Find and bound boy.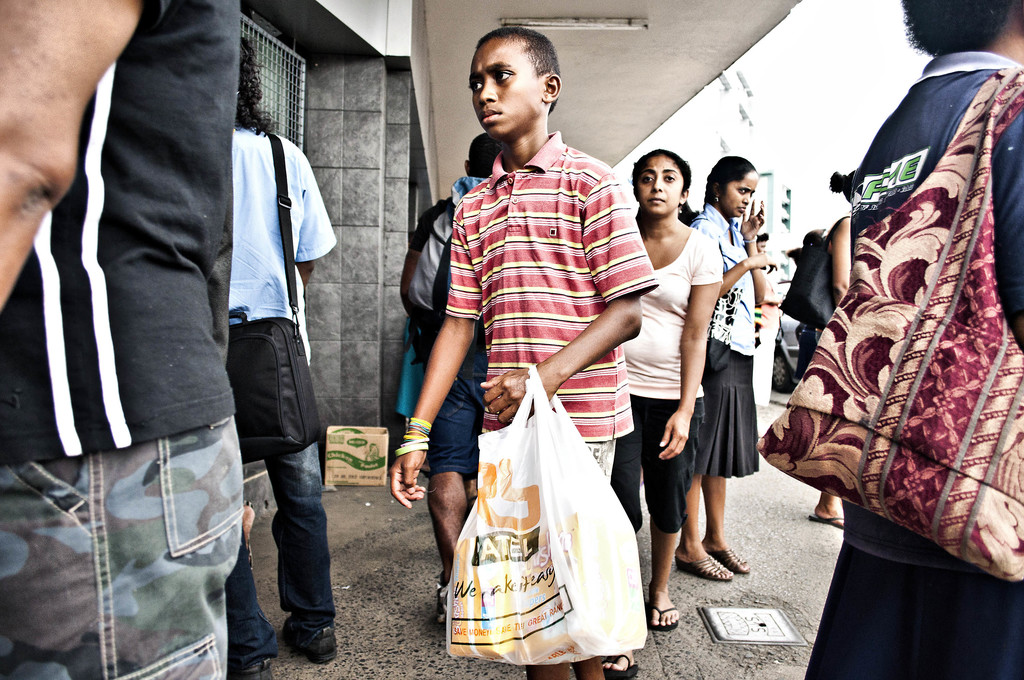
Bound: [394, 29, 660, 679].
